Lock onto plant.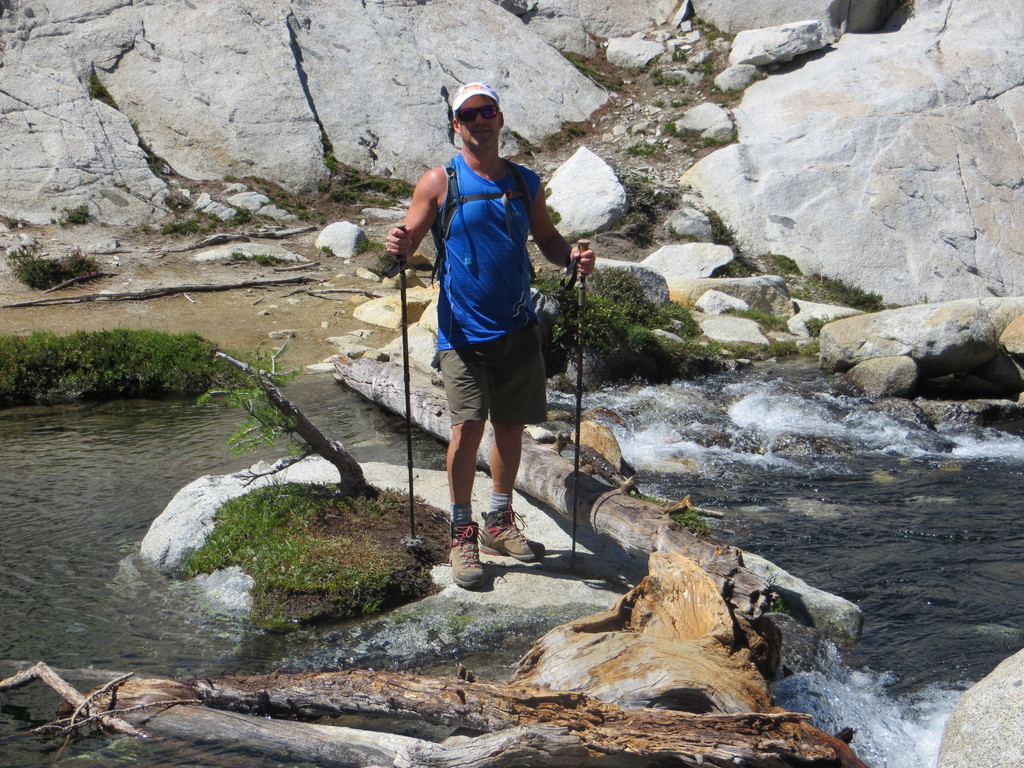
Locked: BBox(710, 202, 732, 246).
